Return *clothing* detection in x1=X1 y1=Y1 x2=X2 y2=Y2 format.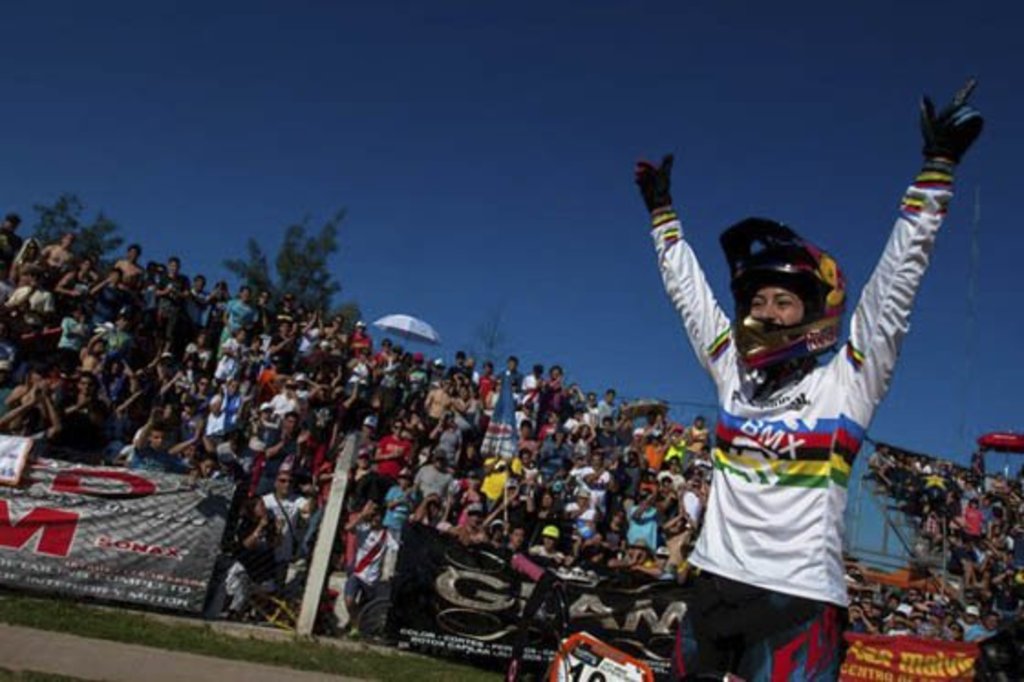
x1=847 y1=616 x2=861 y2=633.
